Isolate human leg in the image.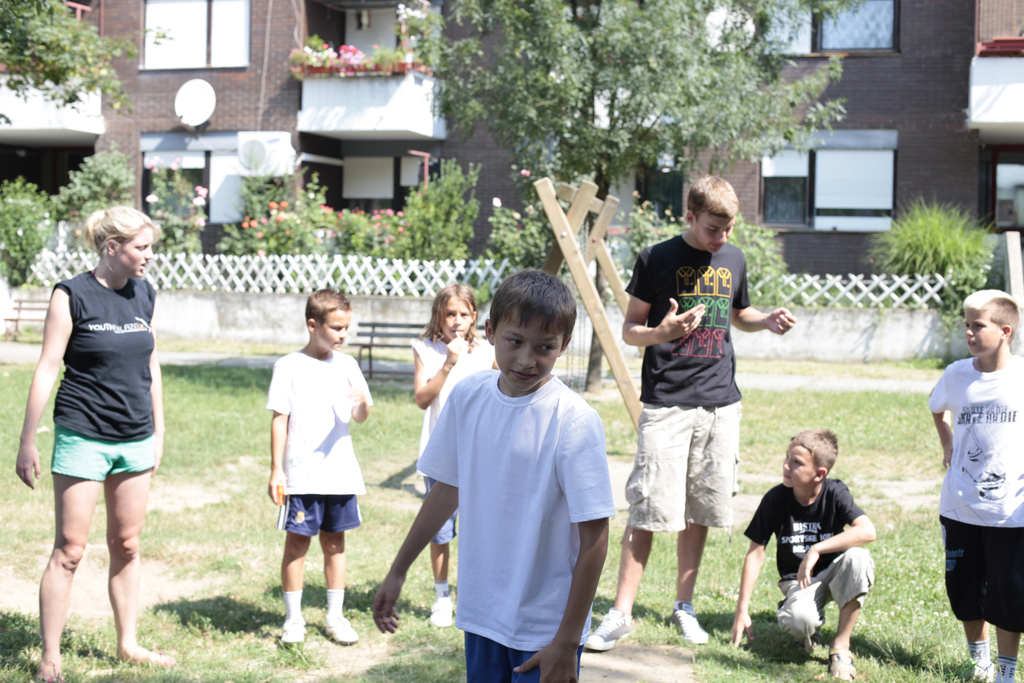
Isolated region: select_region(586, 524, 653, 655).
